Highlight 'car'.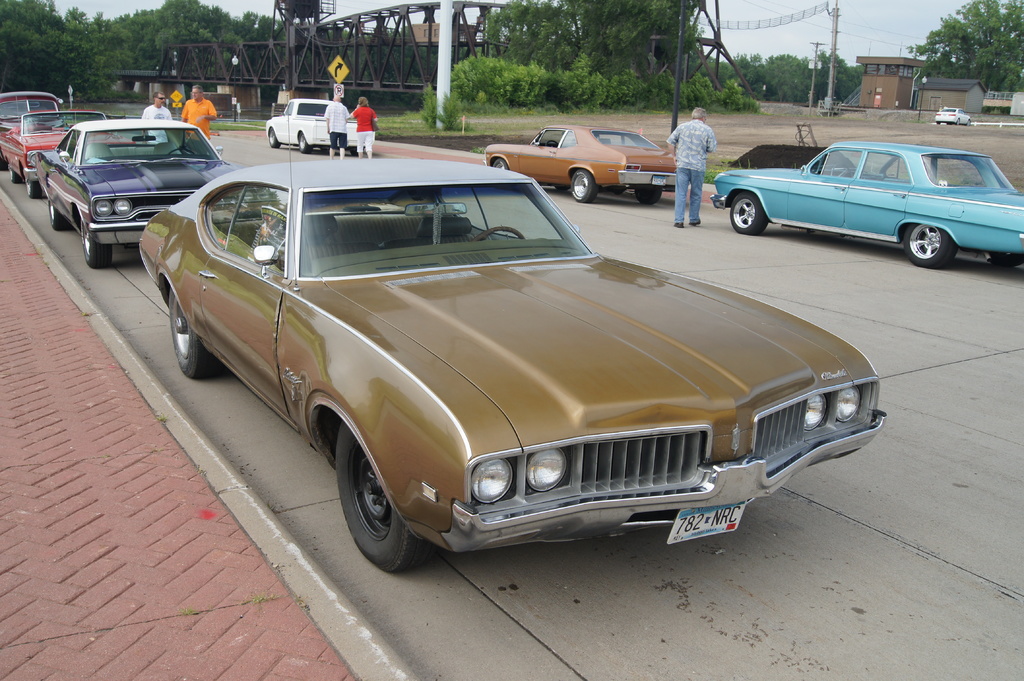
Highlighted region: [x1=0, y1=111, x2=108, y2=195].
